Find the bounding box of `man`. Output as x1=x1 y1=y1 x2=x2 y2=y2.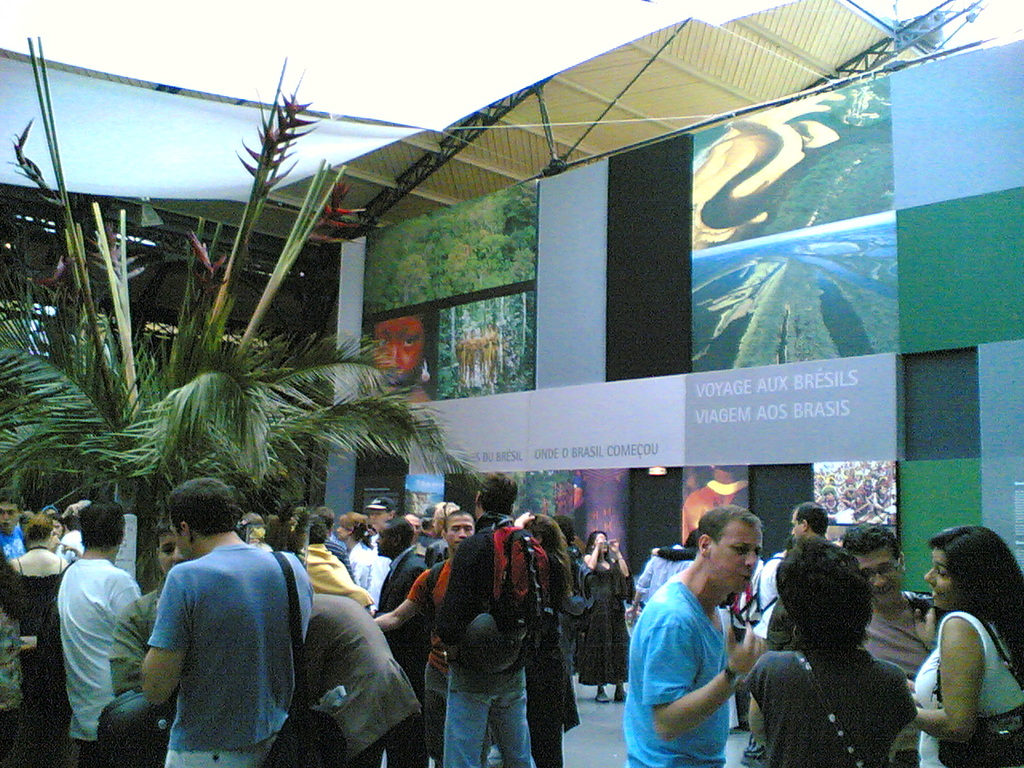
x1=624 y1=512 x2=786 y2=762.
